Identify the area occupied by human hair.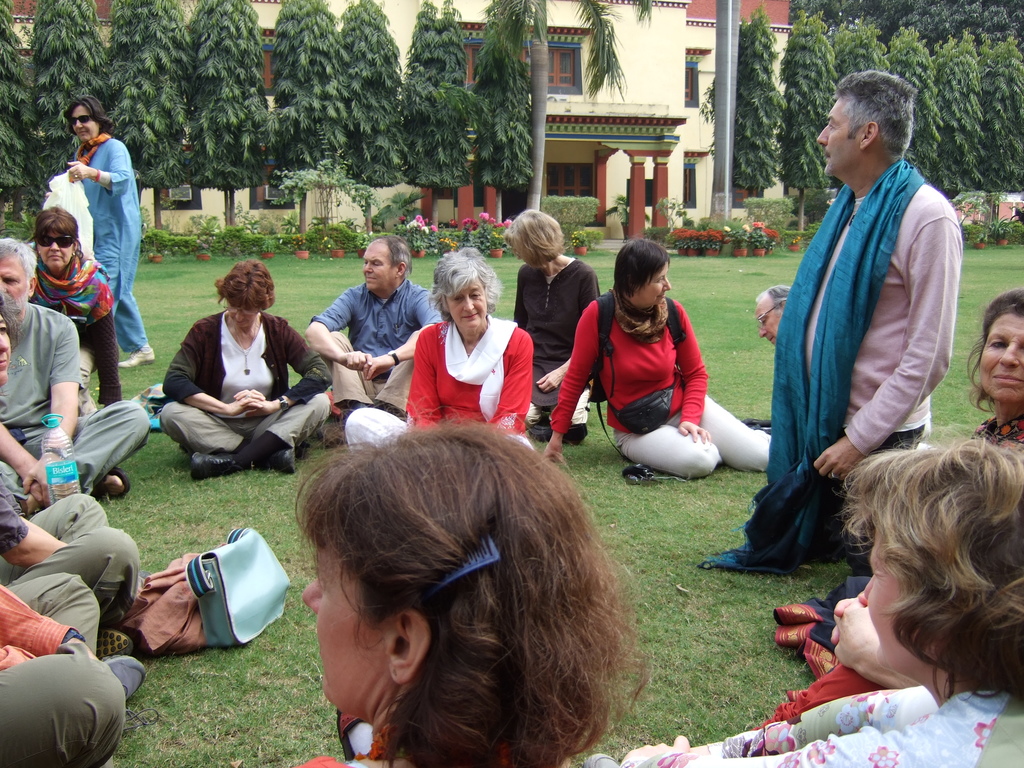
Area: [63,94,116,138].
